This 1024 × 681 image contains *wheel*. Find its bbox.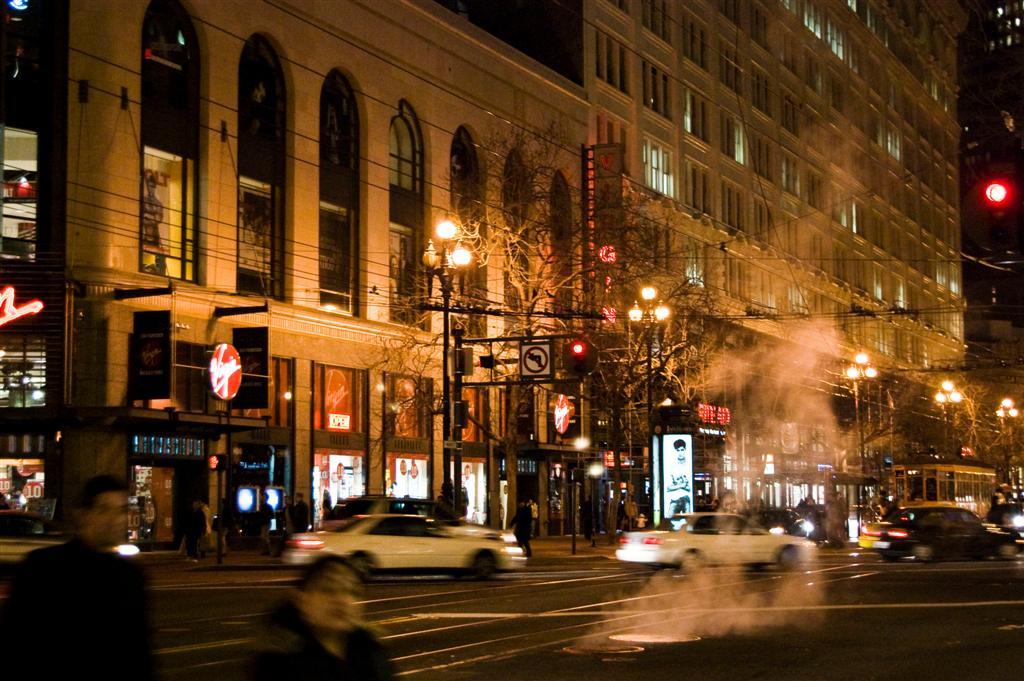
bbox(680, 549, 704, 579).
